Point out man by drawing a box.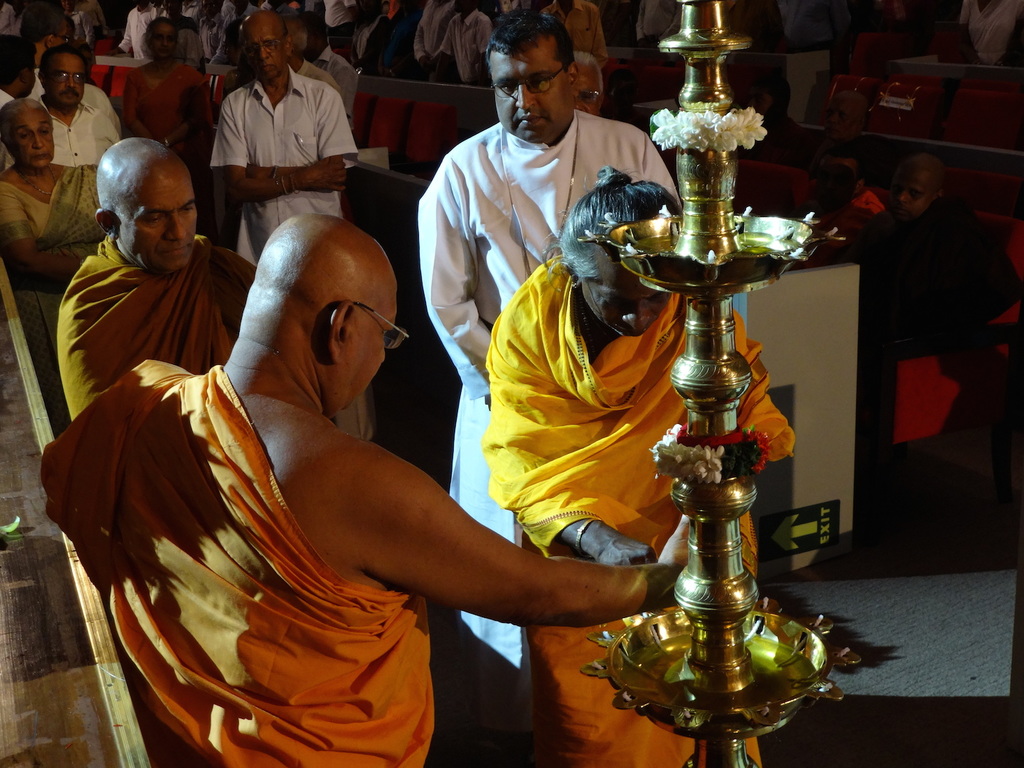
rect(419, 6, 671, 665).
